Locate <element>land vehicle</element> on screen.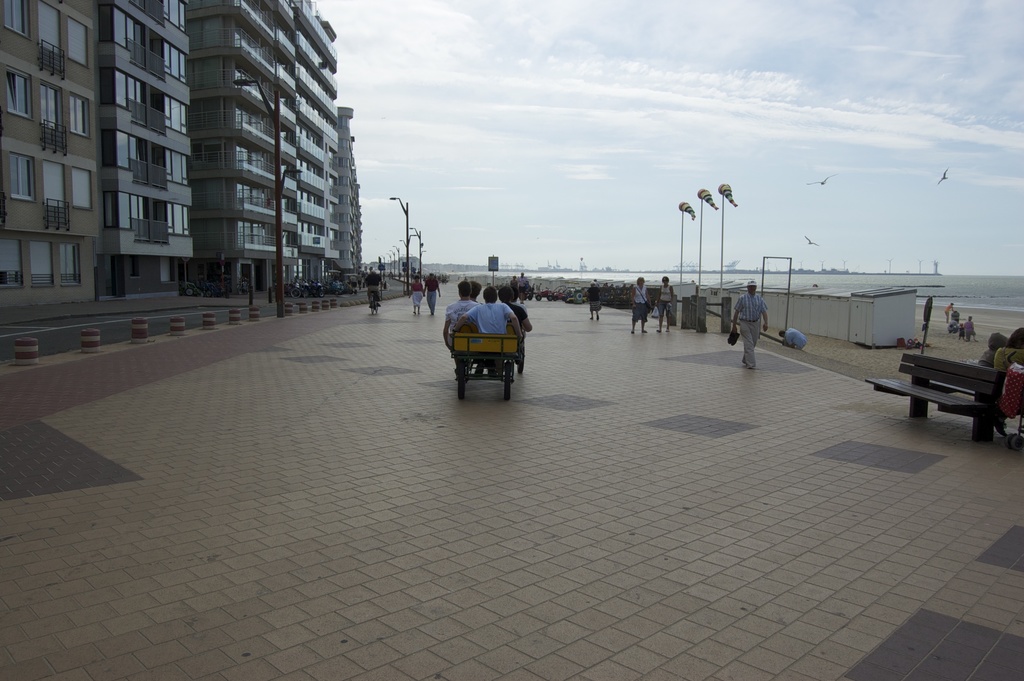
On screen at select_region(531, 284, 556, 299).
